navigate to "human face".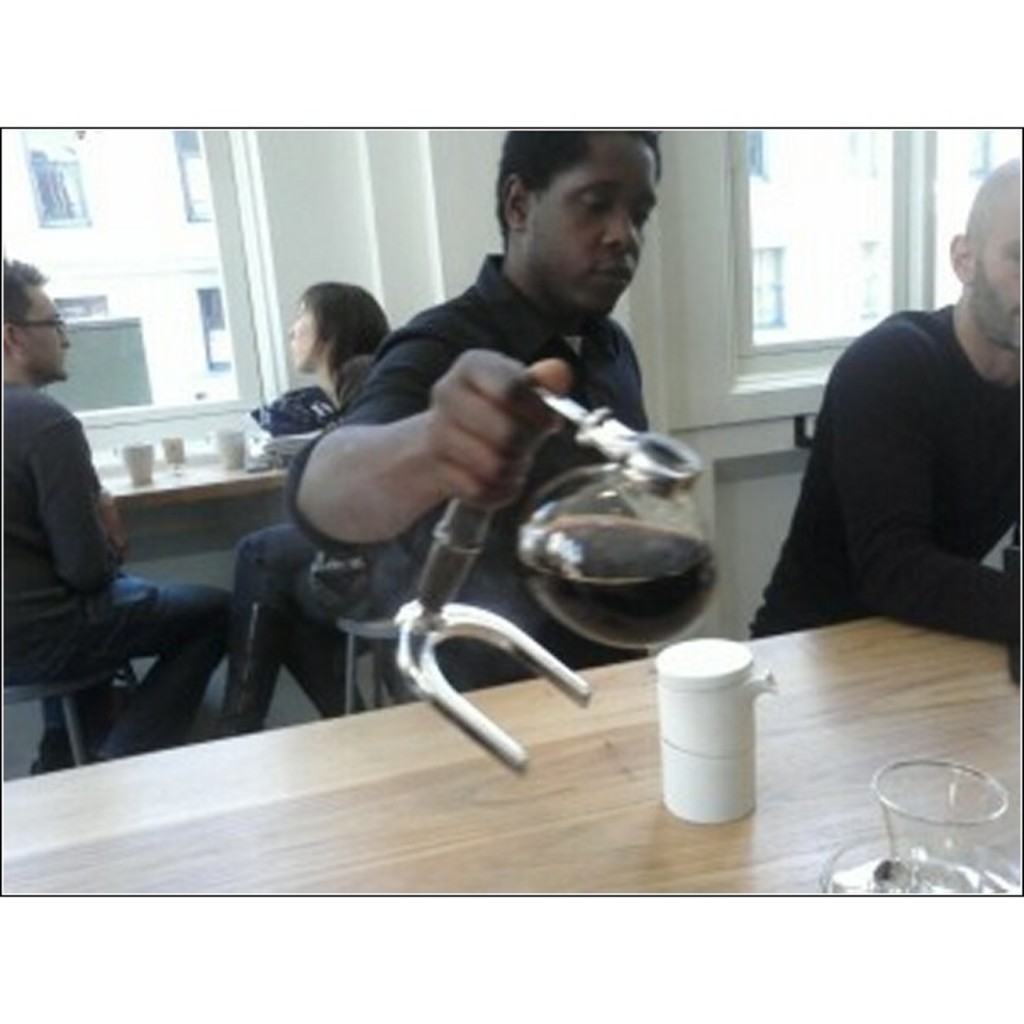
Navigation target: 532:136:663:319.
